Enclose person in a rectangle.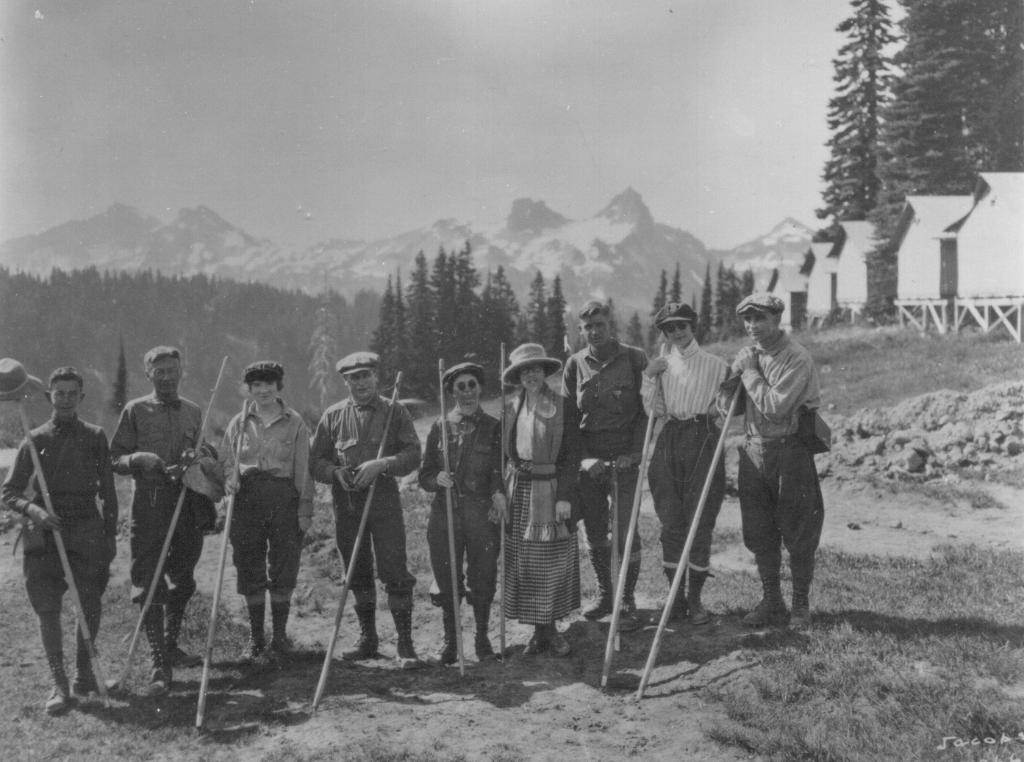
region(416, 356, 506, 666).
